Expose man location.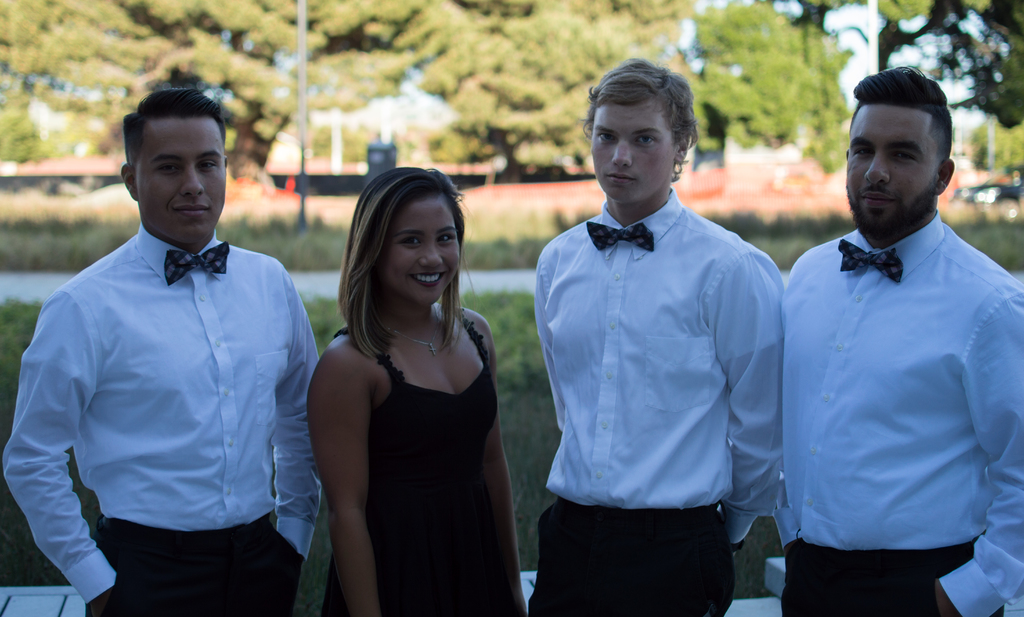
Exposed at bbox(525, 55, 787, 616).
